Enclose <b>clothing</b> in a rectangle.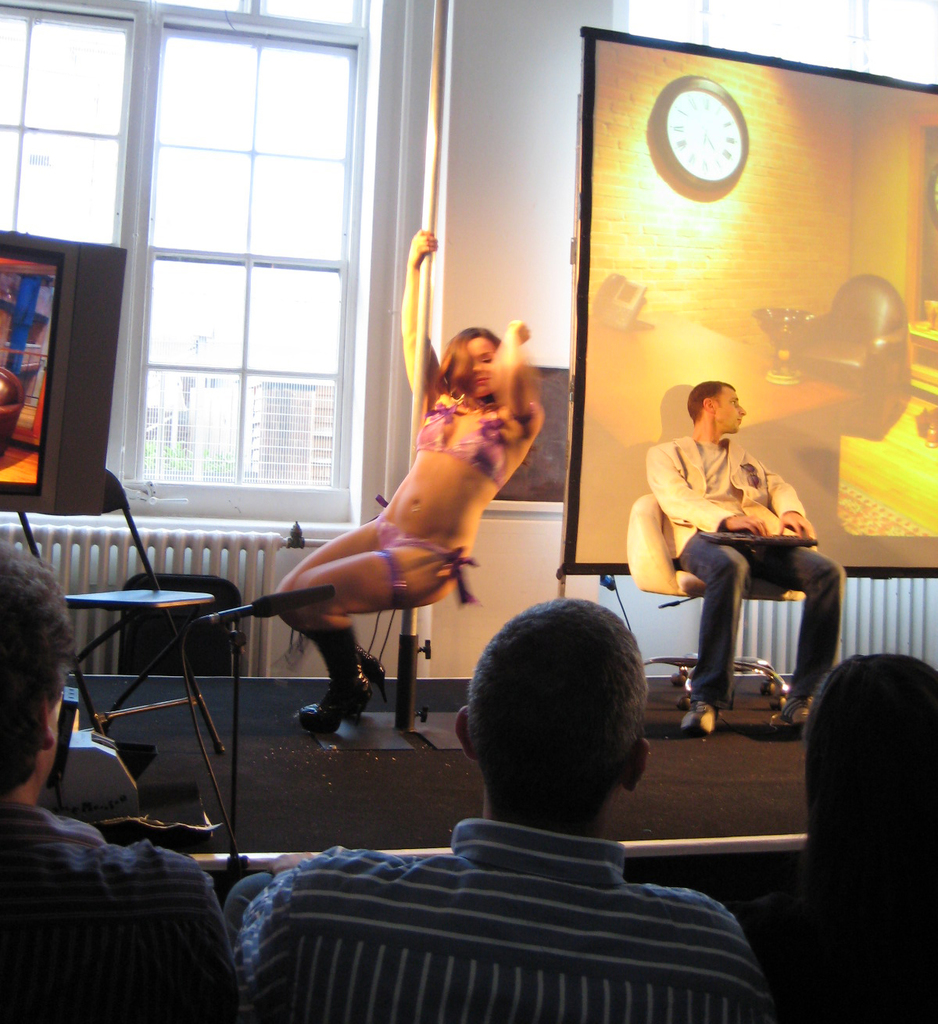
638/431/846/709.
